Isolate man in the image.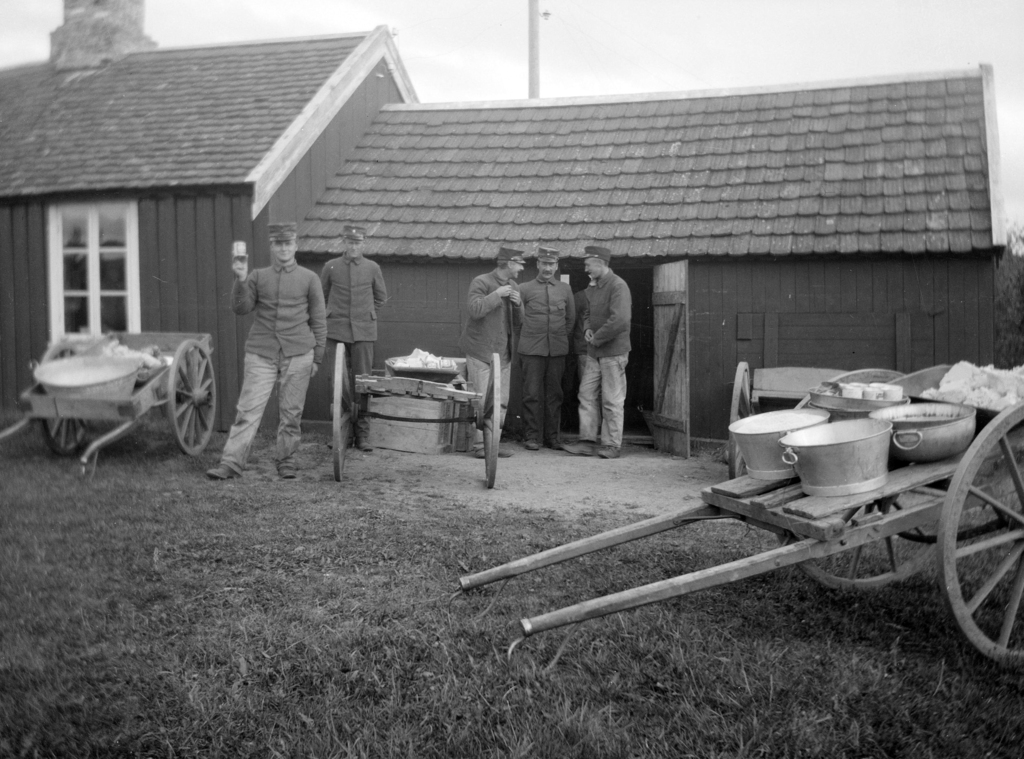
Isolated region: [565, 246, 632, 459].
